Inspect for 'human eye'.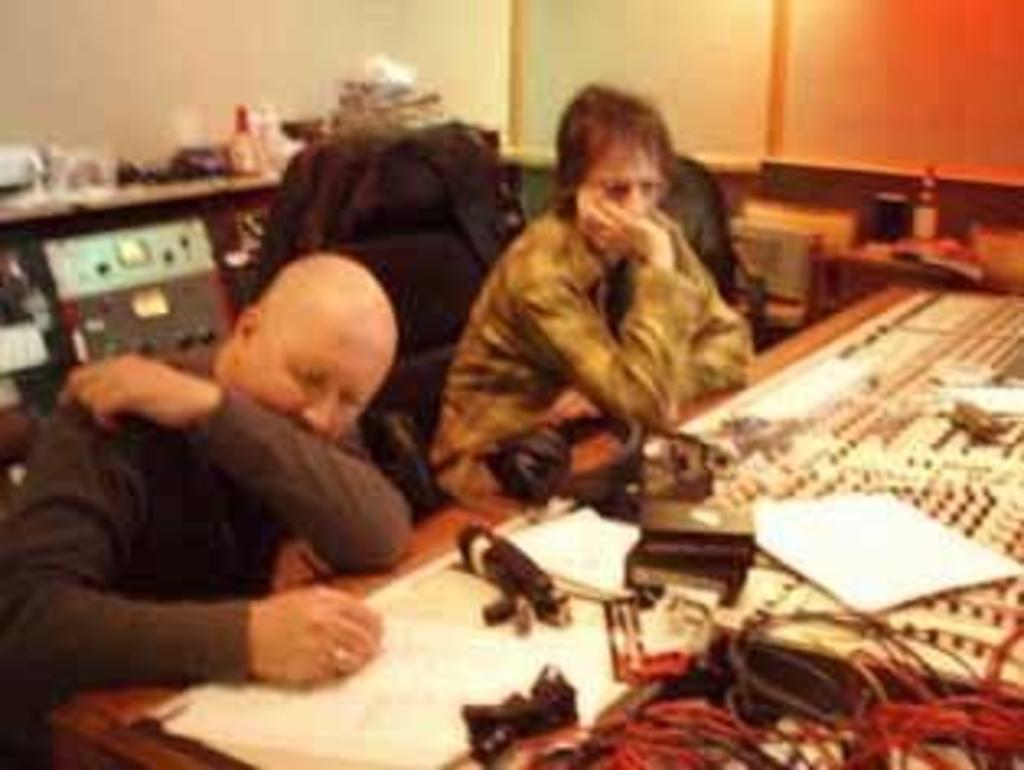
Inspection: box(287, 365, 320, 385).
